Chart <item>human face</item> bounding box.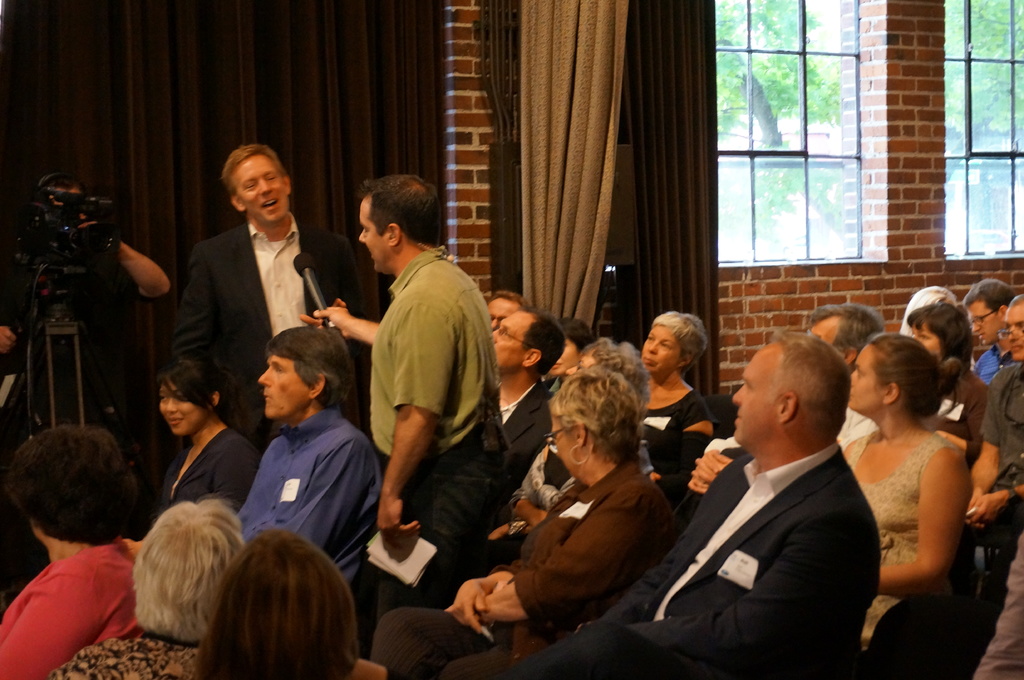
Charted: [643,323,685,374].
